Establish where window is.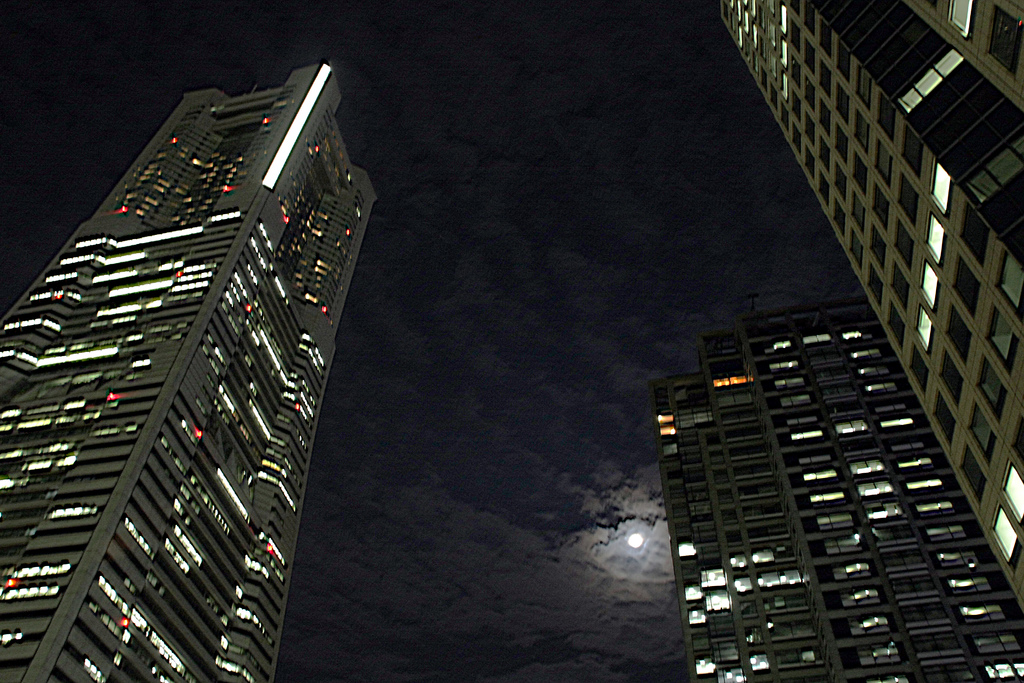
Established at bbox=(849, 152, 867, 197).
